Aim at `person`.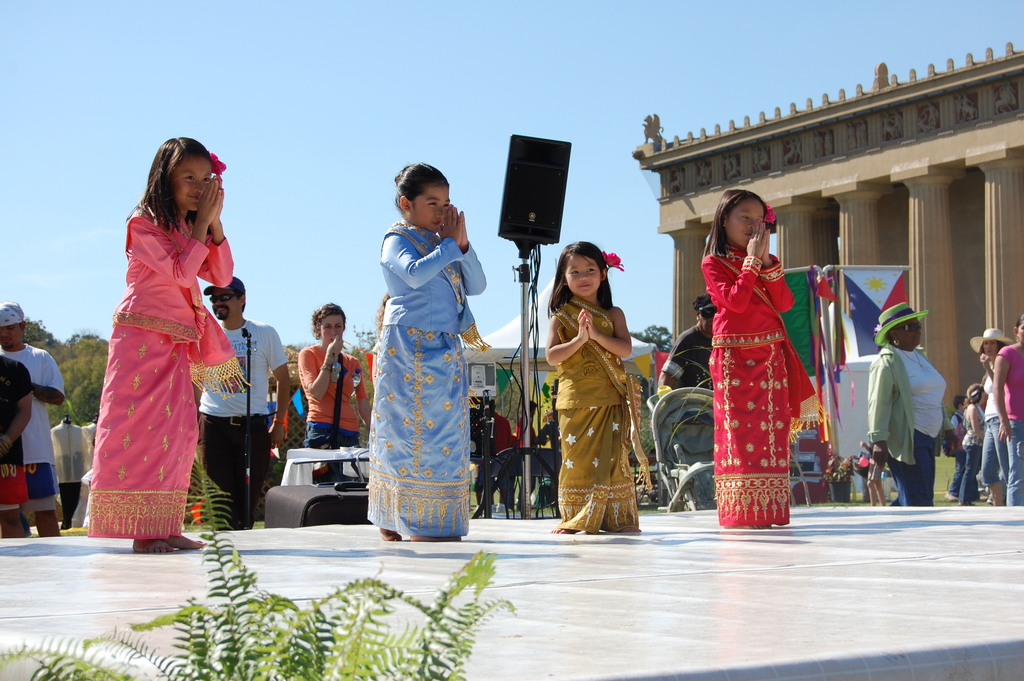
Aimed at Rect(513, 398, 550, 514).
